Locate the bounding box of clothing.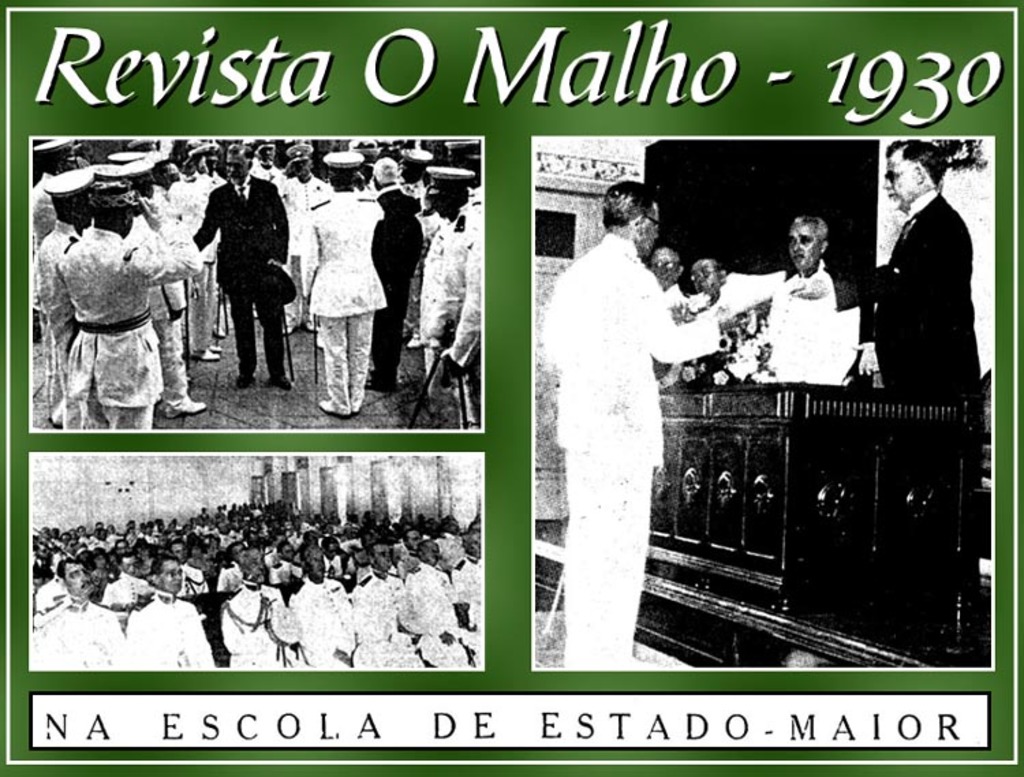
Bounding box: x1=273 y1=180 x2=373 y2=389.
